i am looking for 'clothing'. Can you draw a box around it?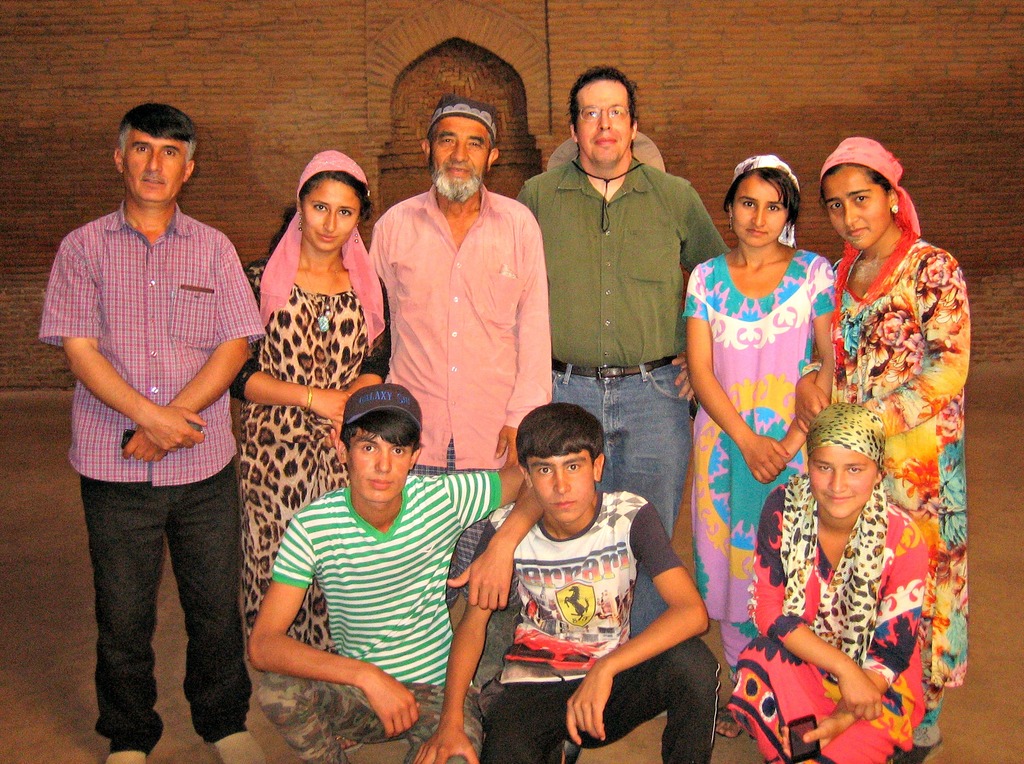
Sure, the bounding box is <bbox>725, 466, 938, 763</bbox>.
